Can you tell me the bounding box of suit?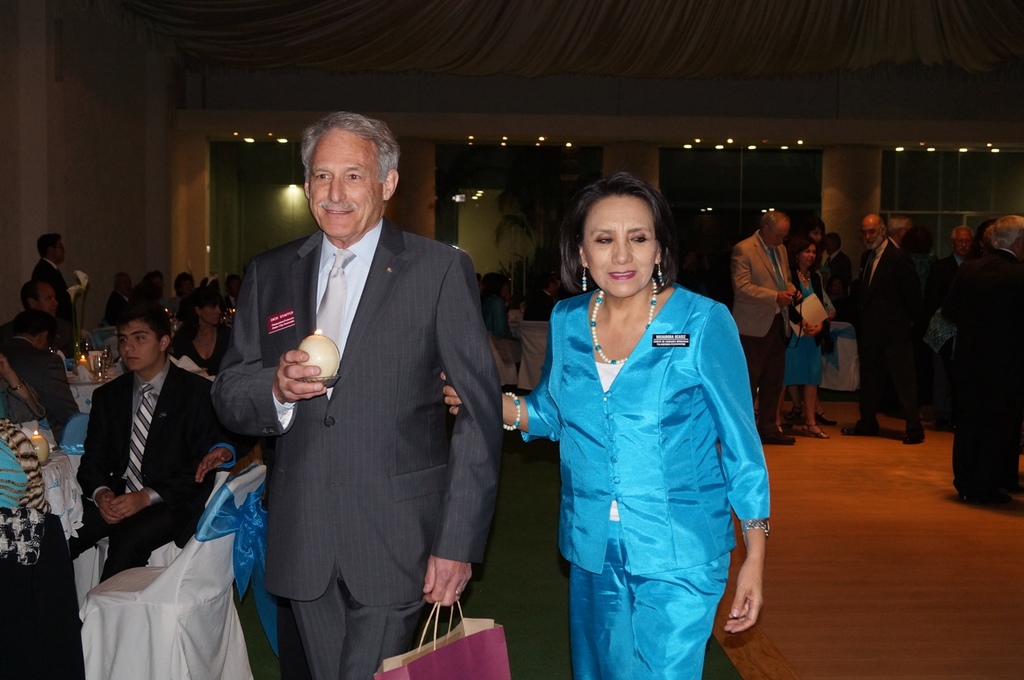
l=76, t=355, r=215, b=583.
